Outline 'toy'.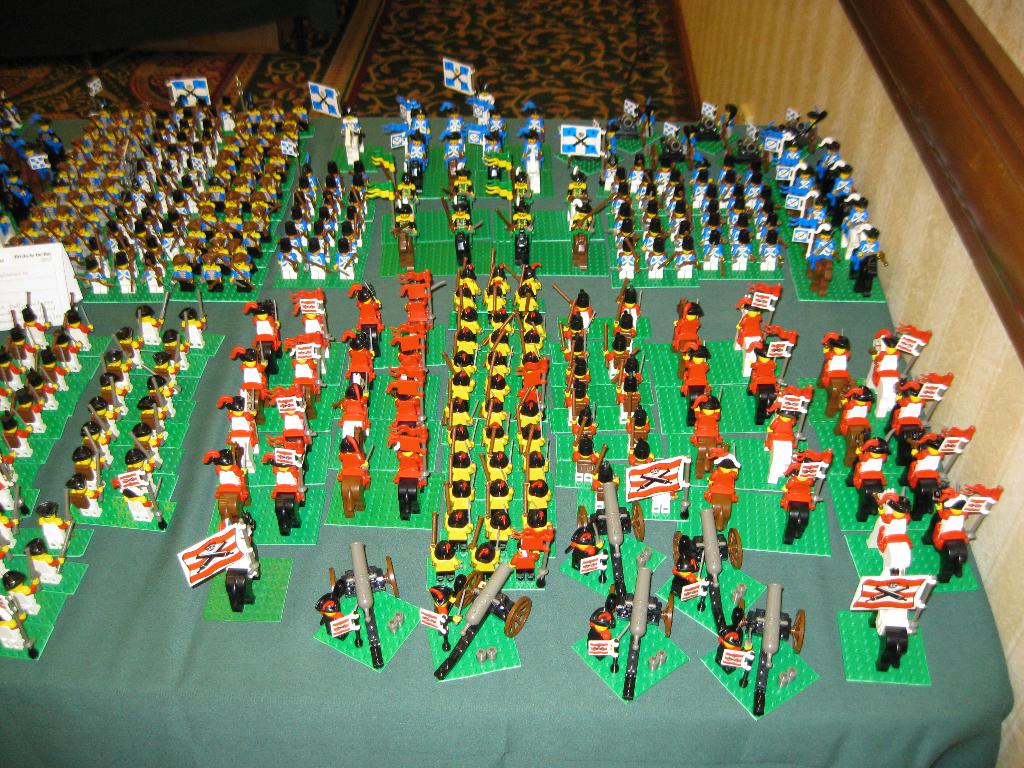
Outline: {"x1": 609, "y1": 352, "x2": 648, "y2": 397}.
